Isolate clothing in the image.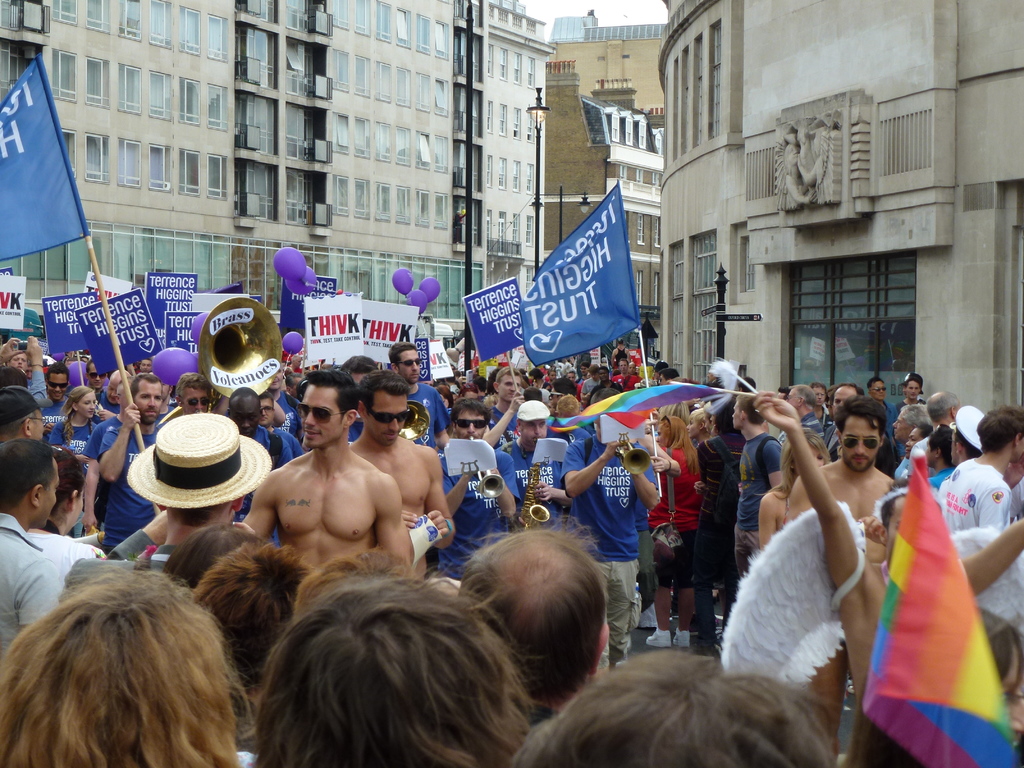
Isolated region: locate(403, 378, 447, 490).
